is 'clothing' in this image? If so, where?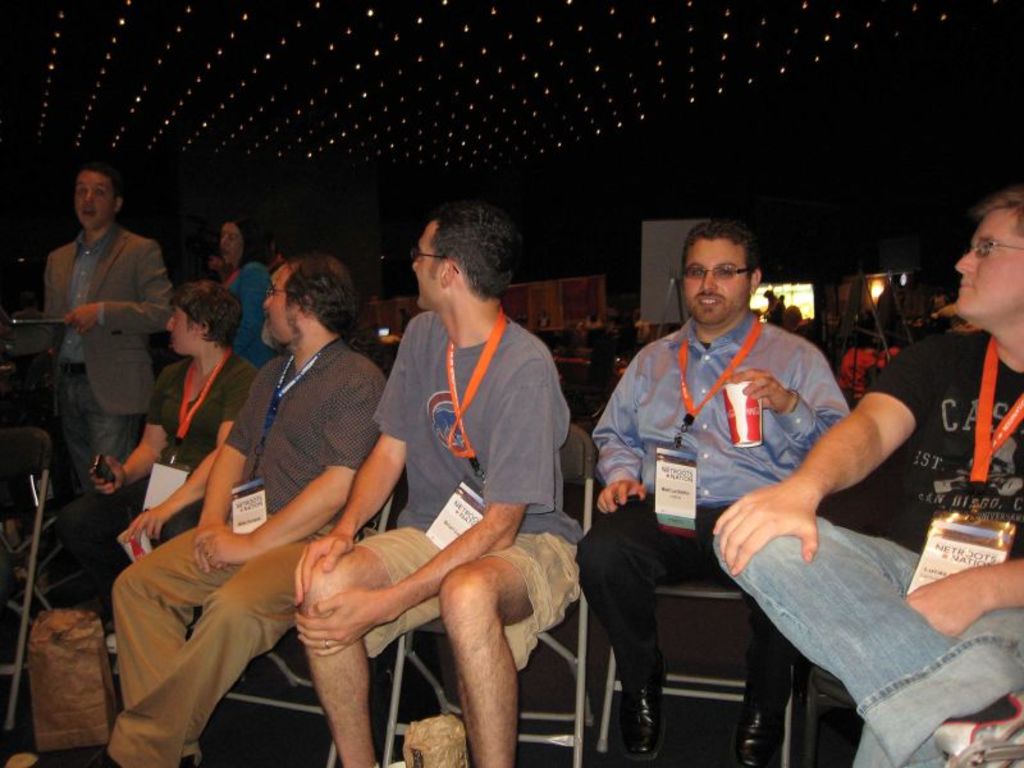
Yes, at detection(110, 337, 404, 767).
